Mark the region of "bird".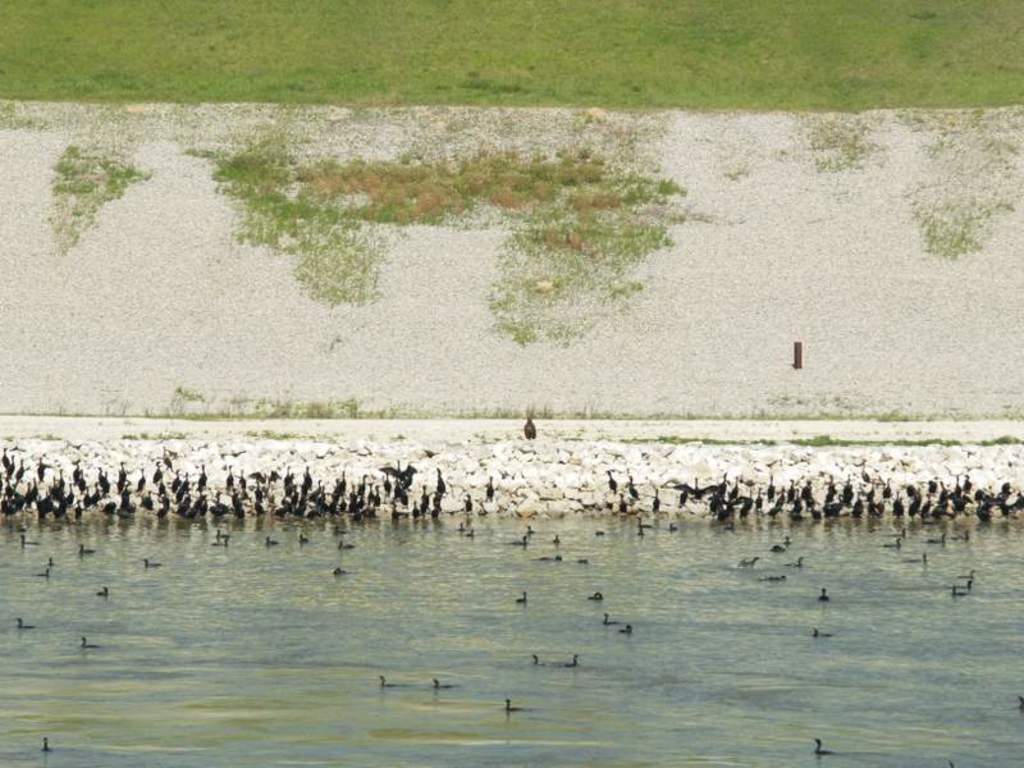
Region: x1=41 y1=735 x2=54 y2=755.
